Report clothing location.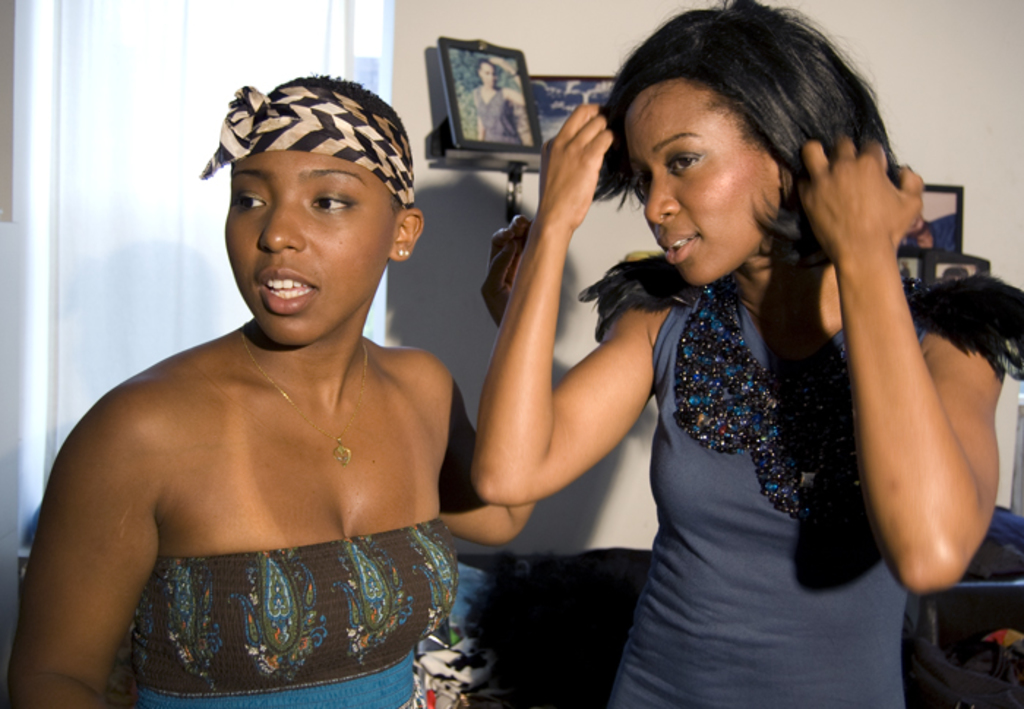
Report: l=468, t=82, r=519, b=145.
